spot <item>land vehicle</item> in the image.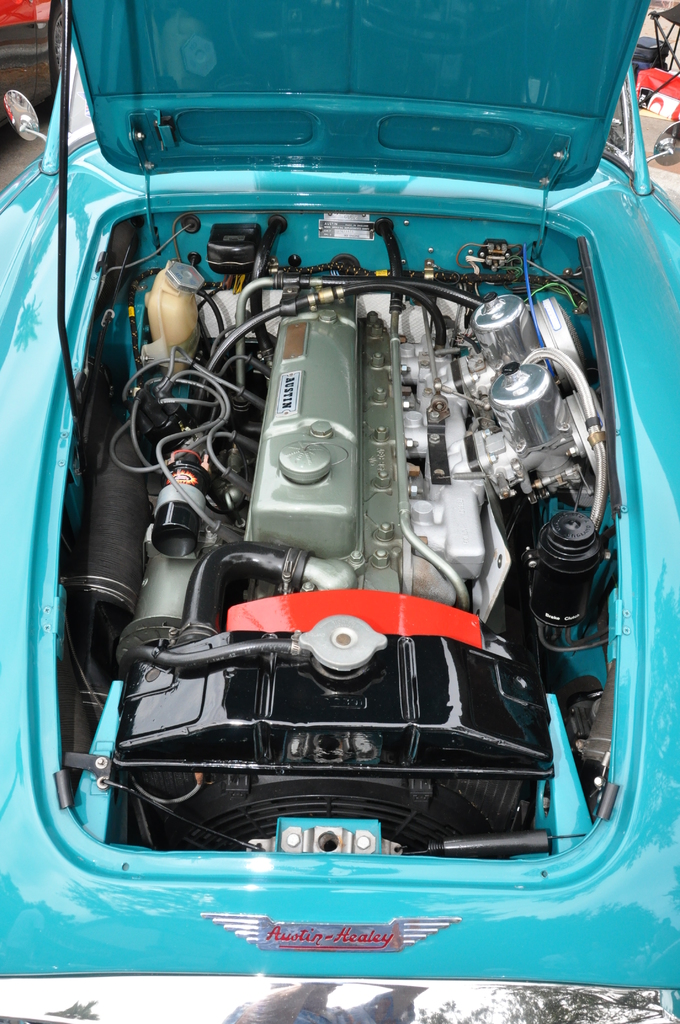
<item>land vehicle</item> found at (left=26, top=150, right=644, bottom=916).
